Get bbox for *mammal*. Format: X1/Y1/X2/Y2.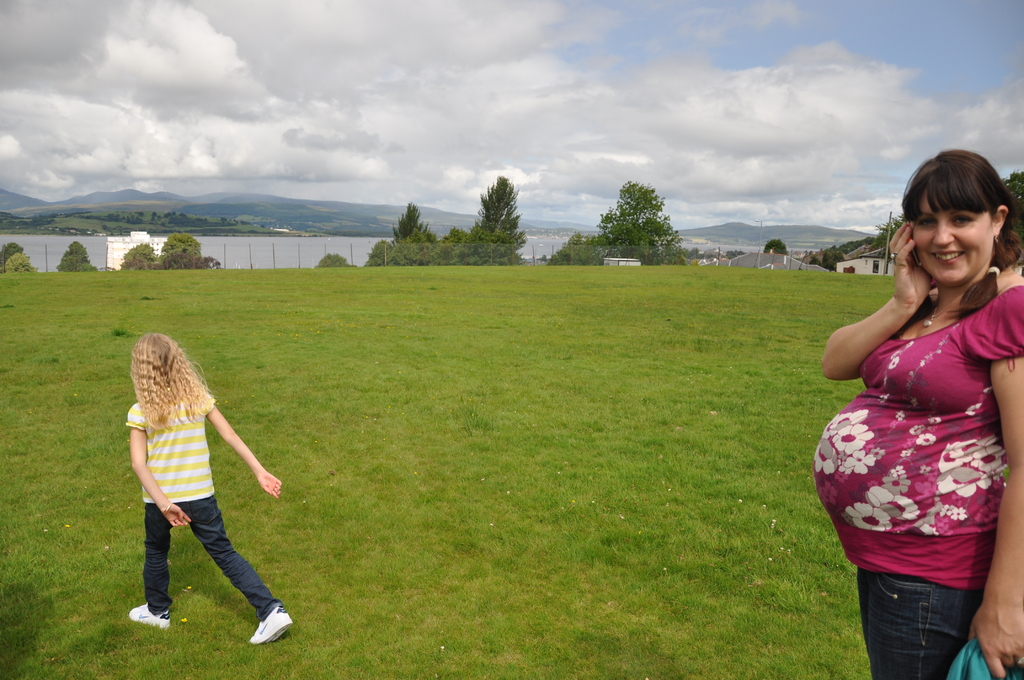
990/219/1023/291.
